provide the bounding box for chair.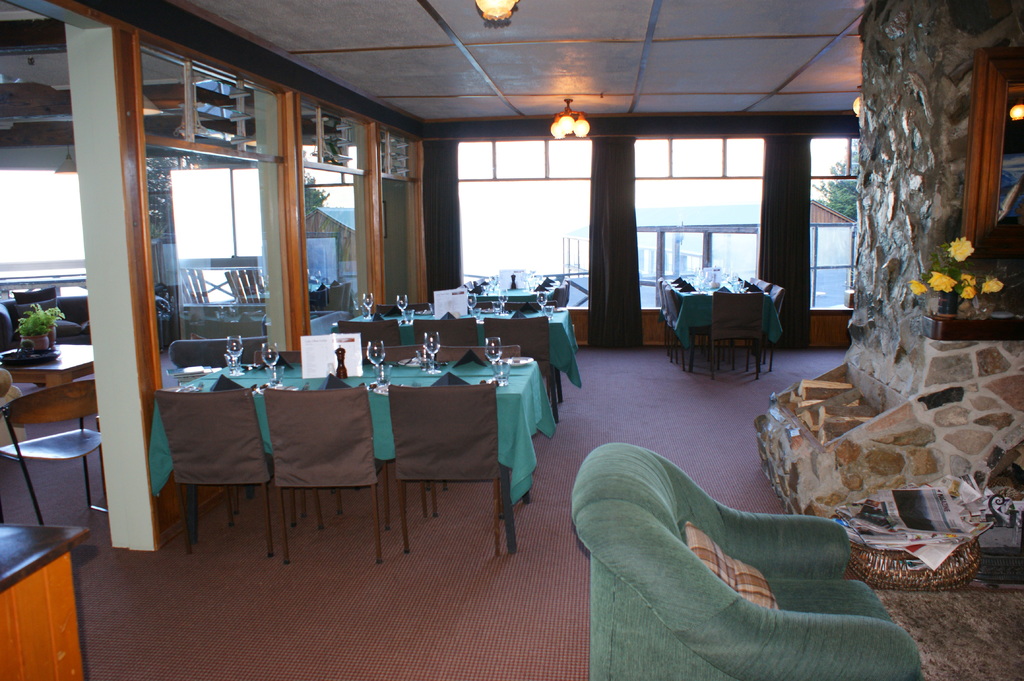
l=0, t=378, r=113, b=526.
